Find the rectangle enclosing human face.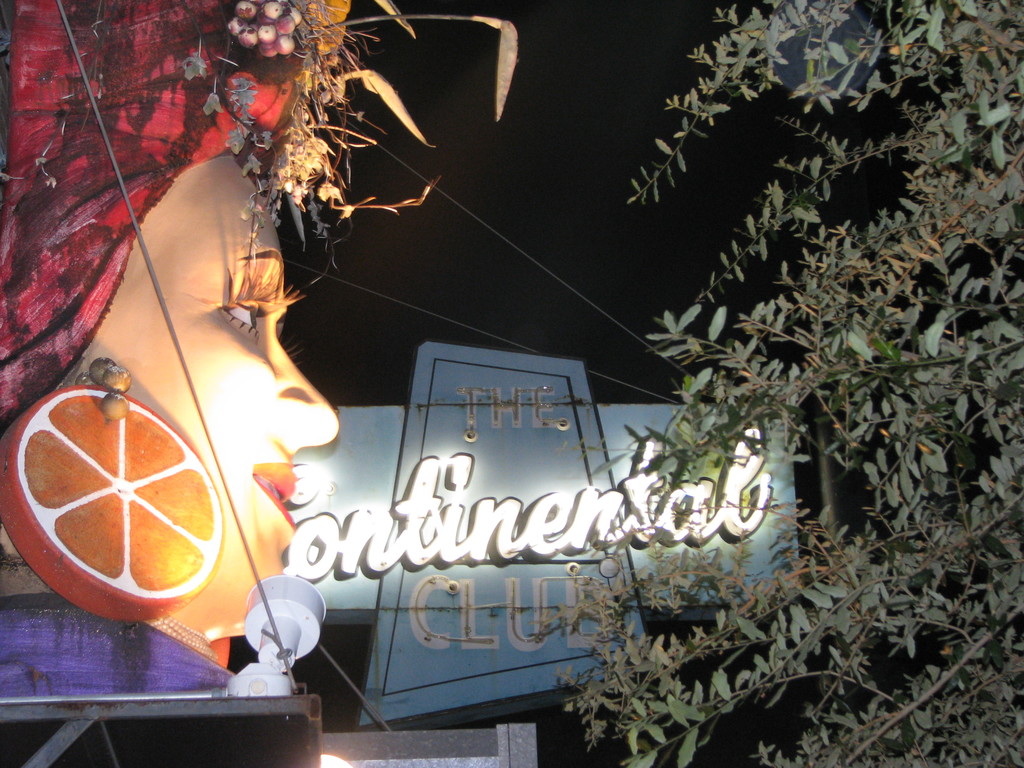
x1=59, y1=152, x2=347, y2=634.
